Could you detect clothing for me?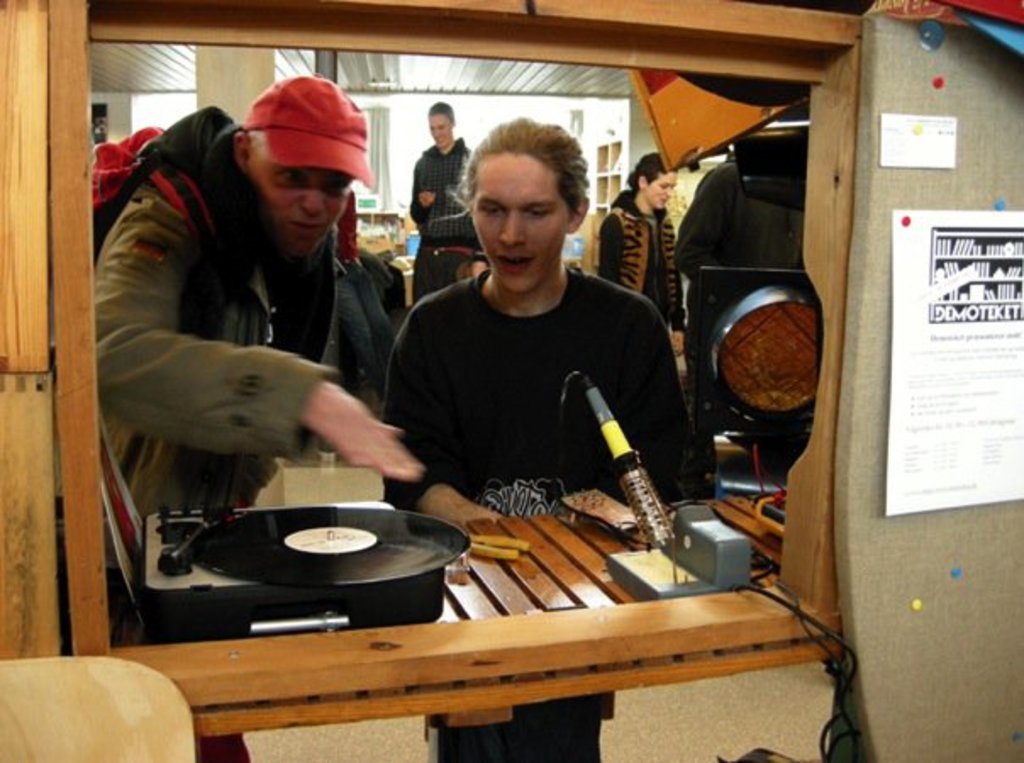
Detection result: <bbox>85, 134, 141, 215</bbox>.
